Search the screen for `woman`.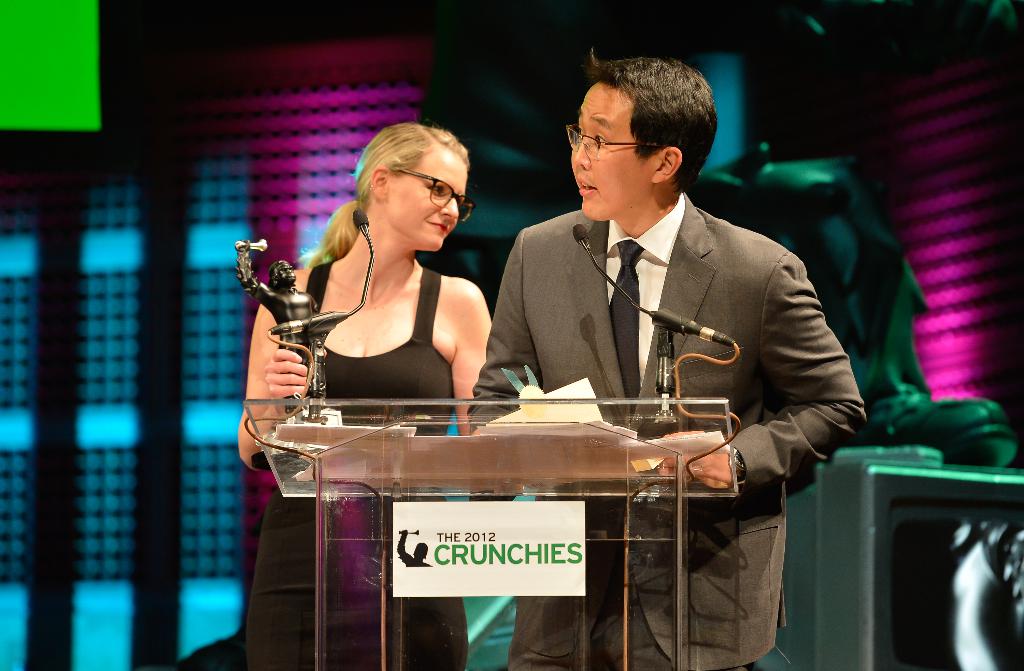
Found at box=[239, 118, 492, 670].
